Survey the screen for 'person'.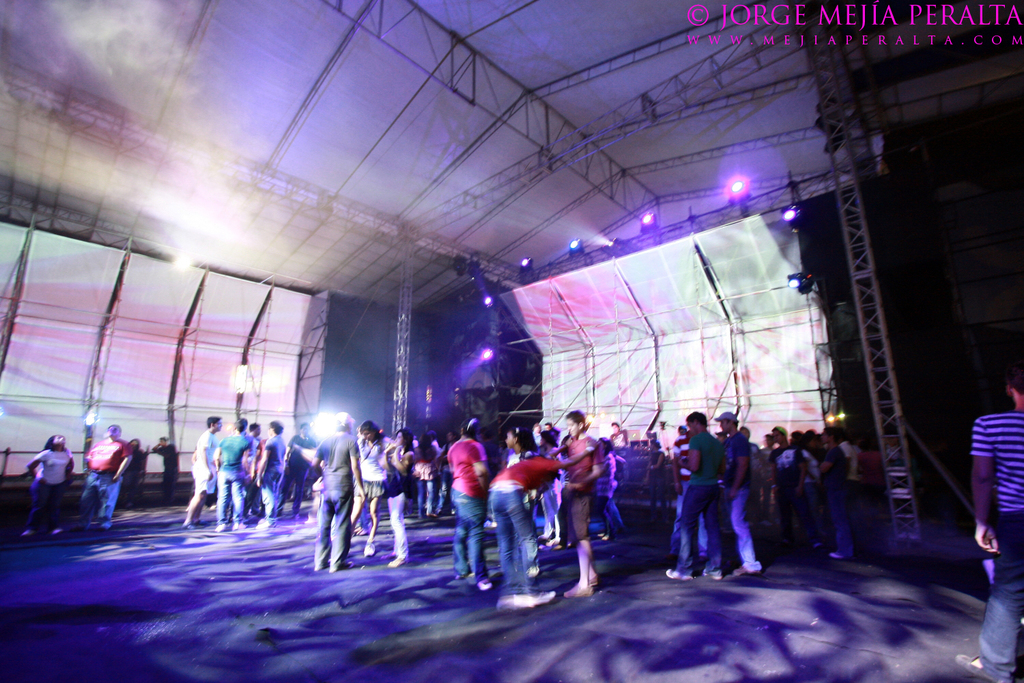
Survey found: 599, 438, 632, 536.
